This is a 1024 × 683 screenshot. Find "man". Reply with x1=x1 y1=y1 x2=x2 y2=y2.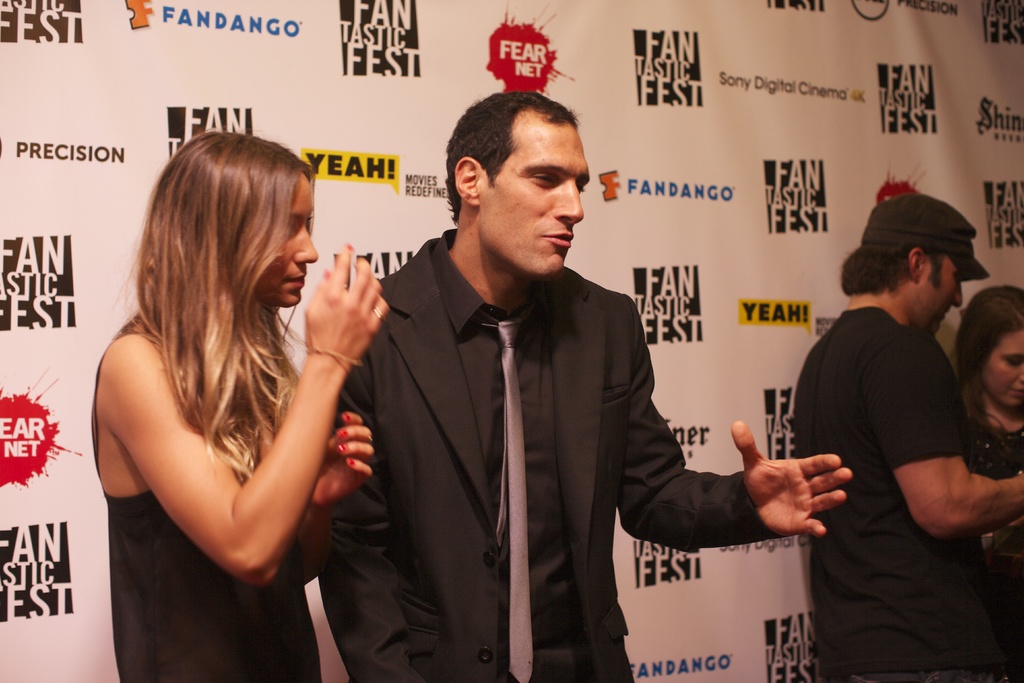
x1=787 y1=189 x2=1018 y2=682.
